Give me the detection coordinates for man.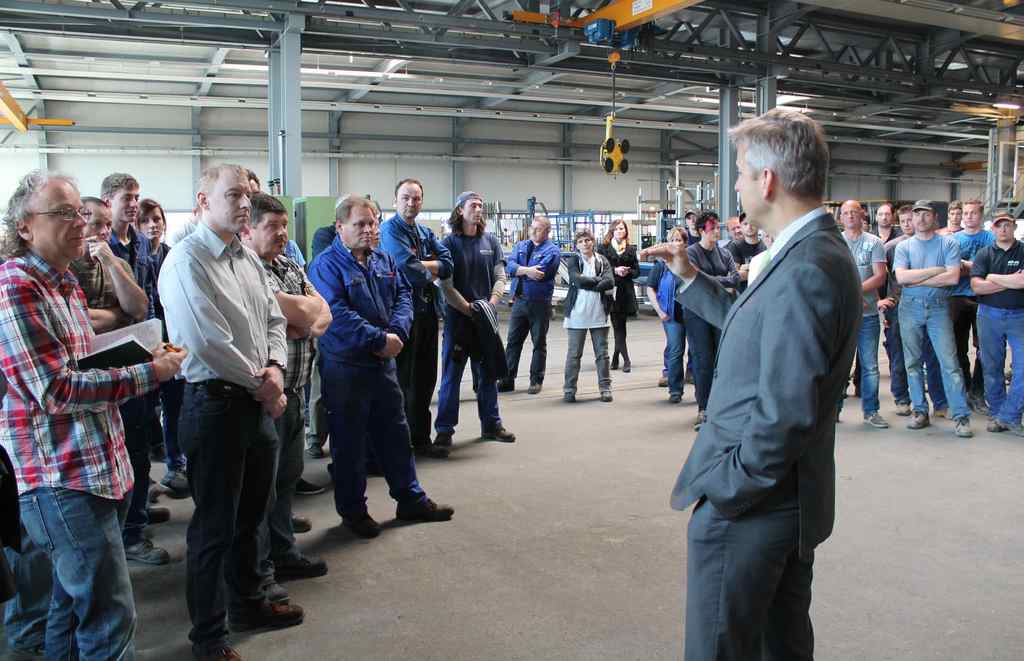
crop(889, 199, 975, 438).
